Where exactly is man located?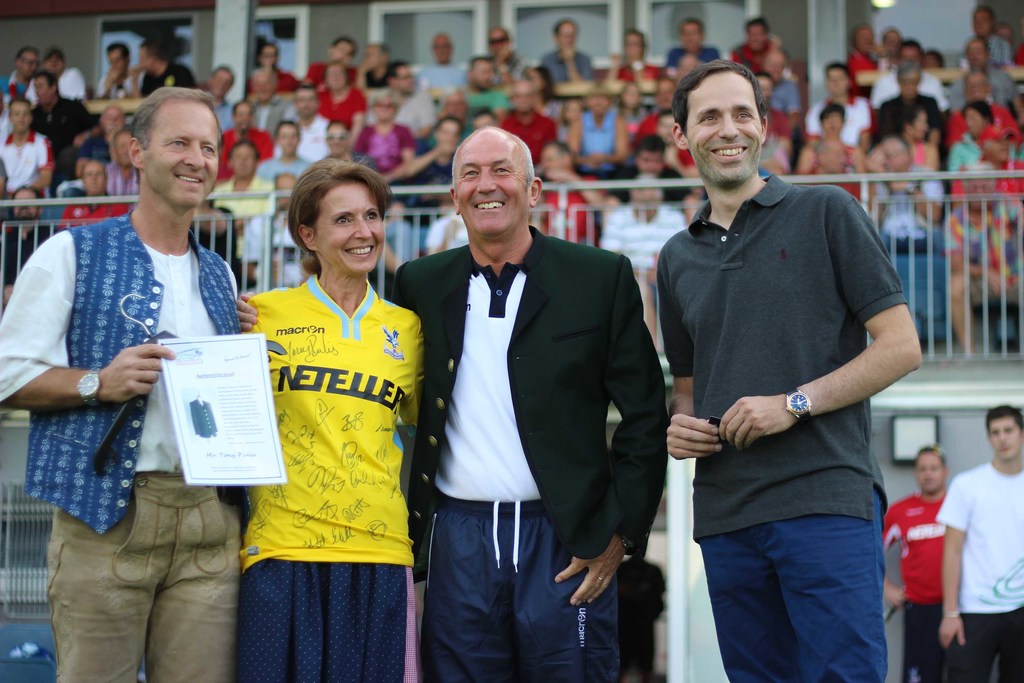
Its bounding box is locate(880, 444, 950, 682).
